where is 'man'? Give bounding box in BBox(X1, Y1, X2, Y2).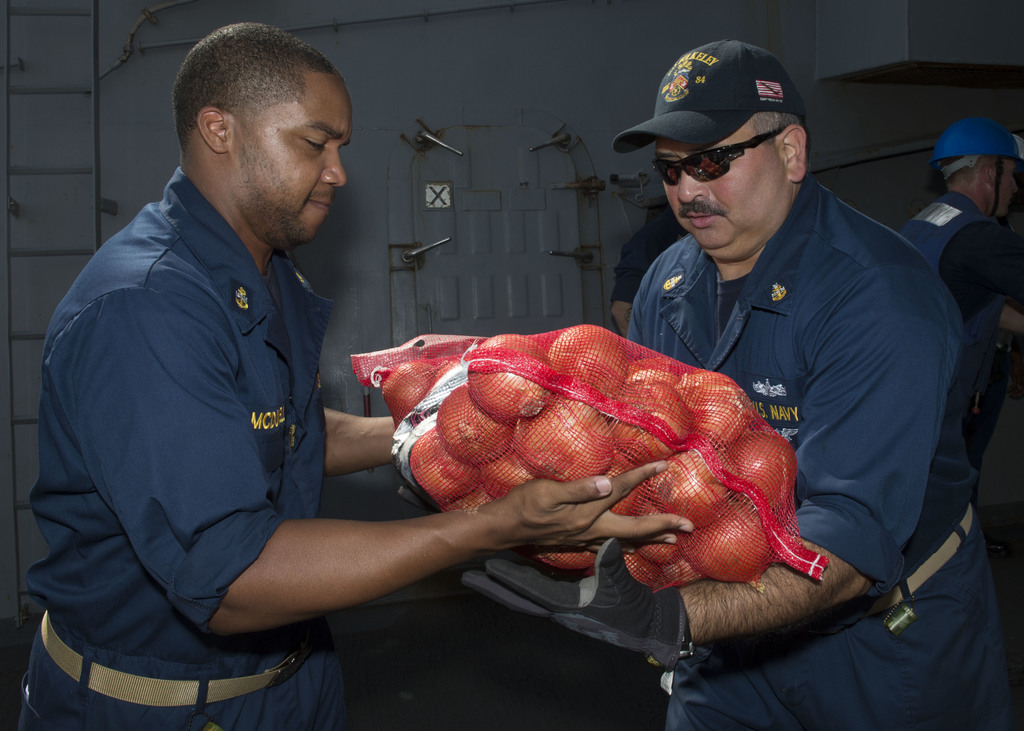
BBox(399, 41, 1019, 730).
